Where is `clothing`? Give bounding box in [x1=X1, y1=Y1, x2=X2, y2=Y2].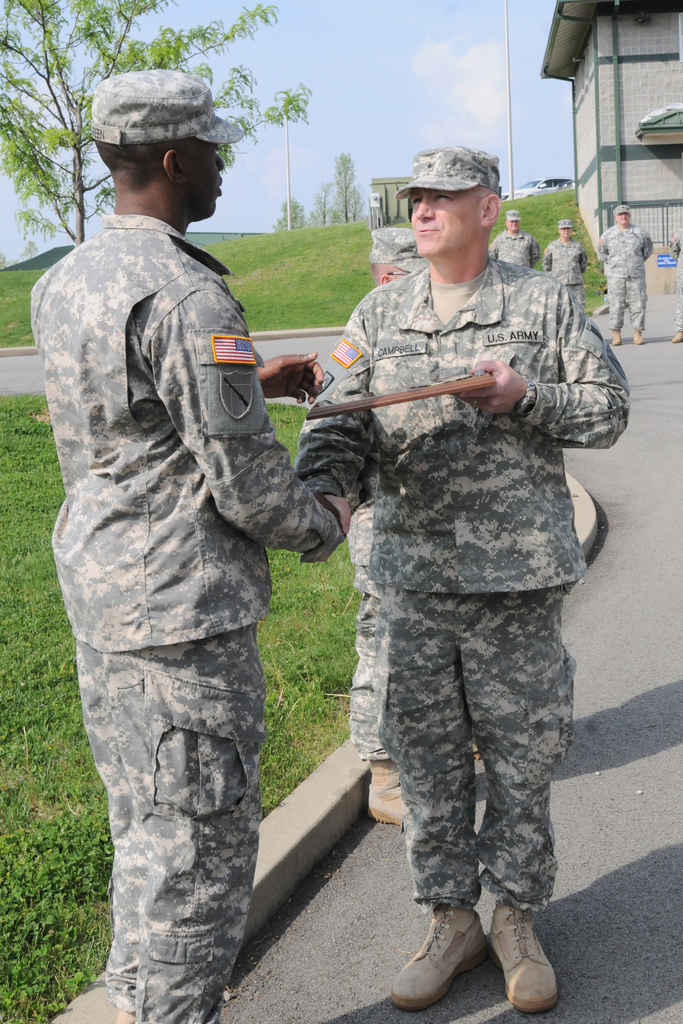
[x1=543, y1=237, x2=589, y2=310].
